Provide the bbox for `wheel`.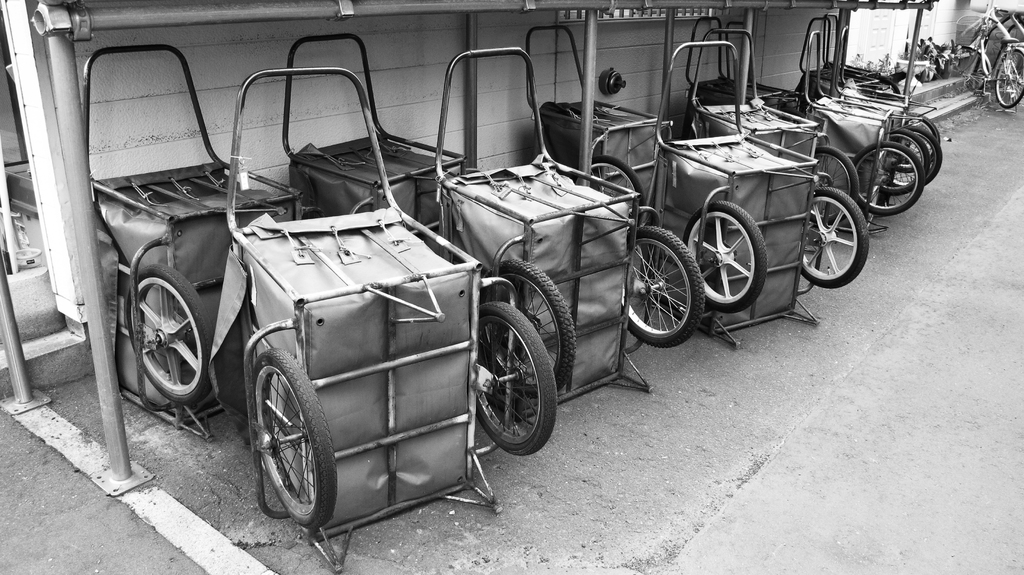
(879,127,927,194).
